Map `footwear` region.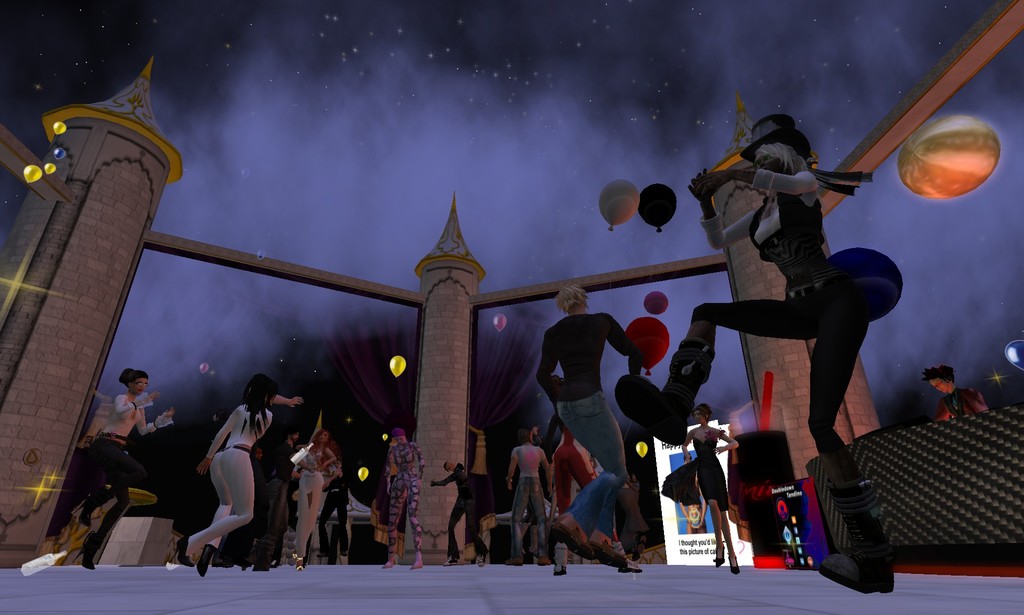
Mapped to box=[319, 550, 331, 559].
